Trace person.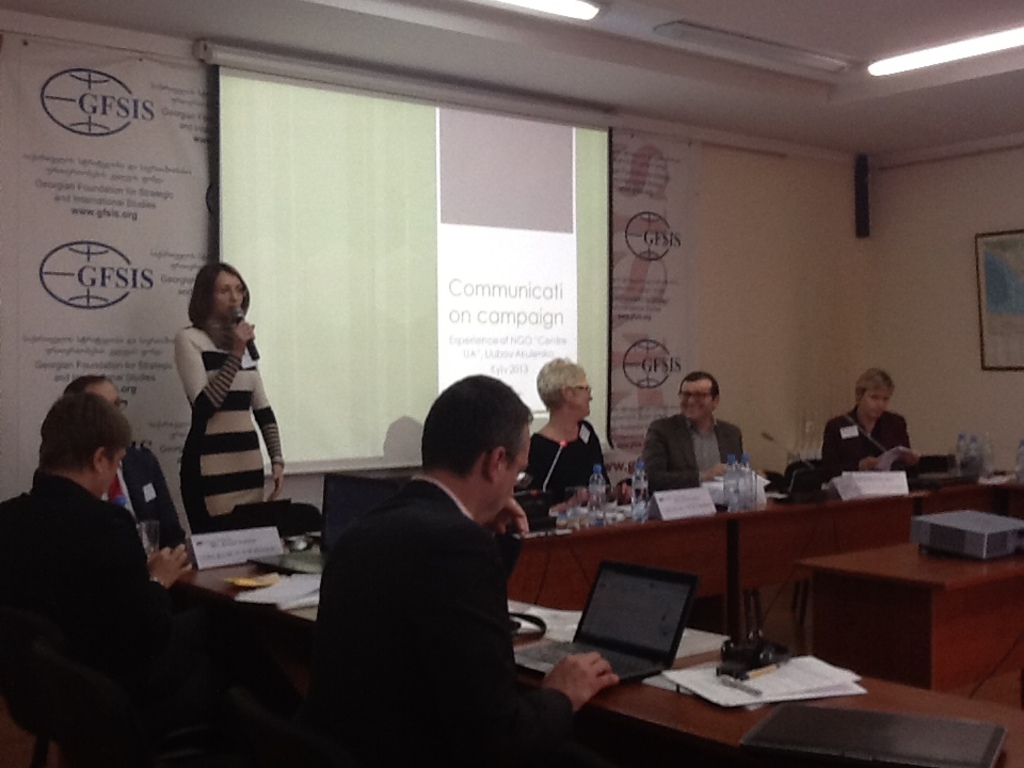
Traced to box(170, 261, 283, 529).
